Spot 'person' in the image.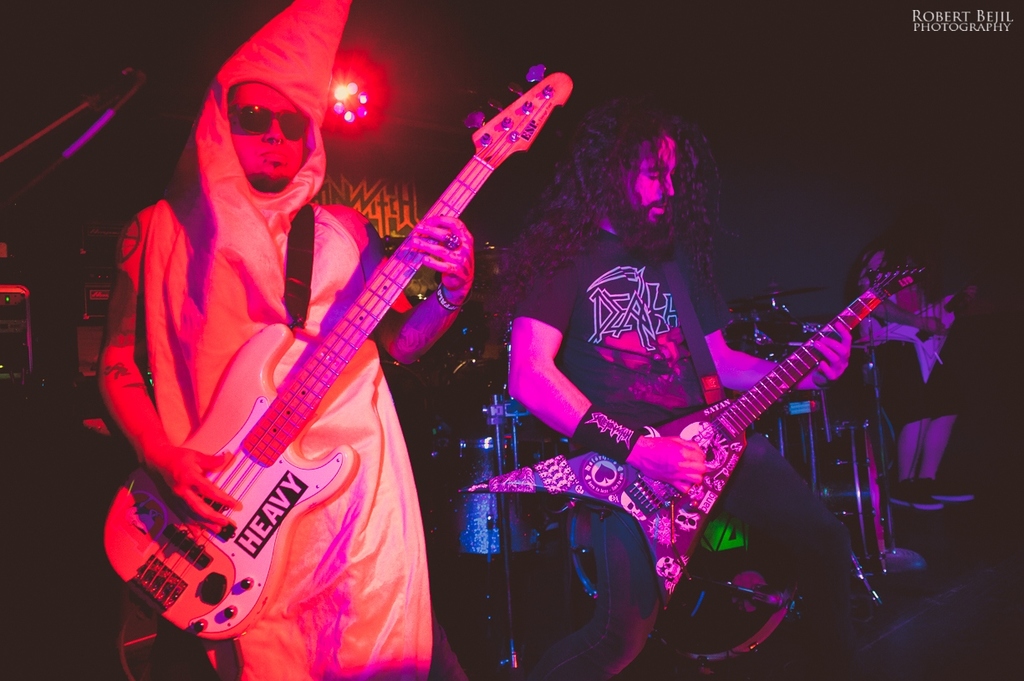
'person' found at crop(873, 200, 989, 515).
